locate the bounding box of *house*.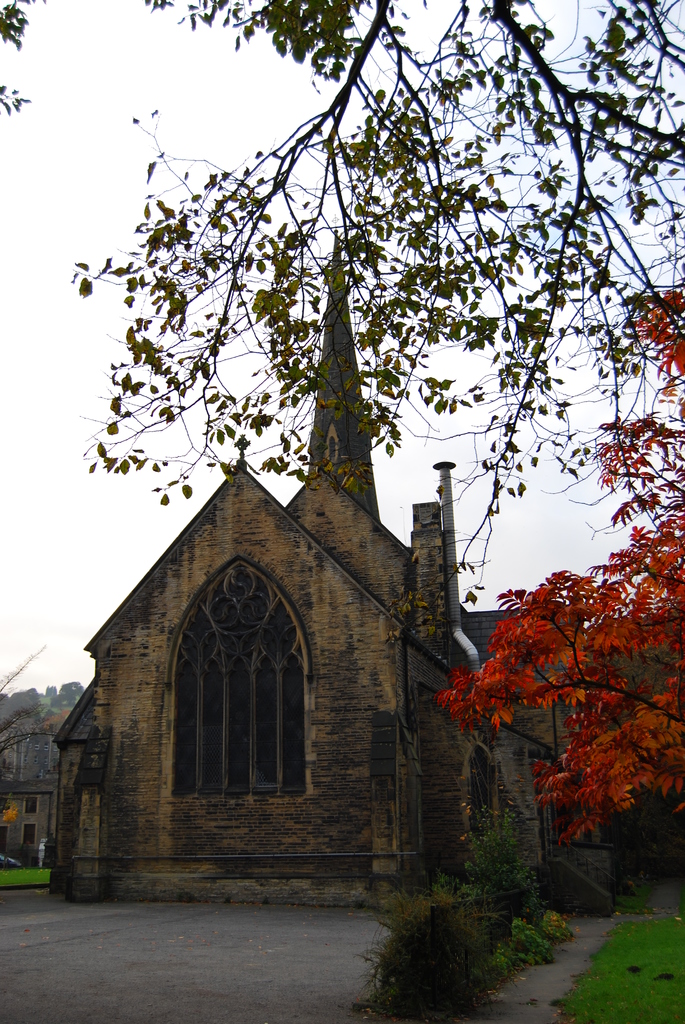
Bounding box: <region>0, 732, 64, 868</region>.
